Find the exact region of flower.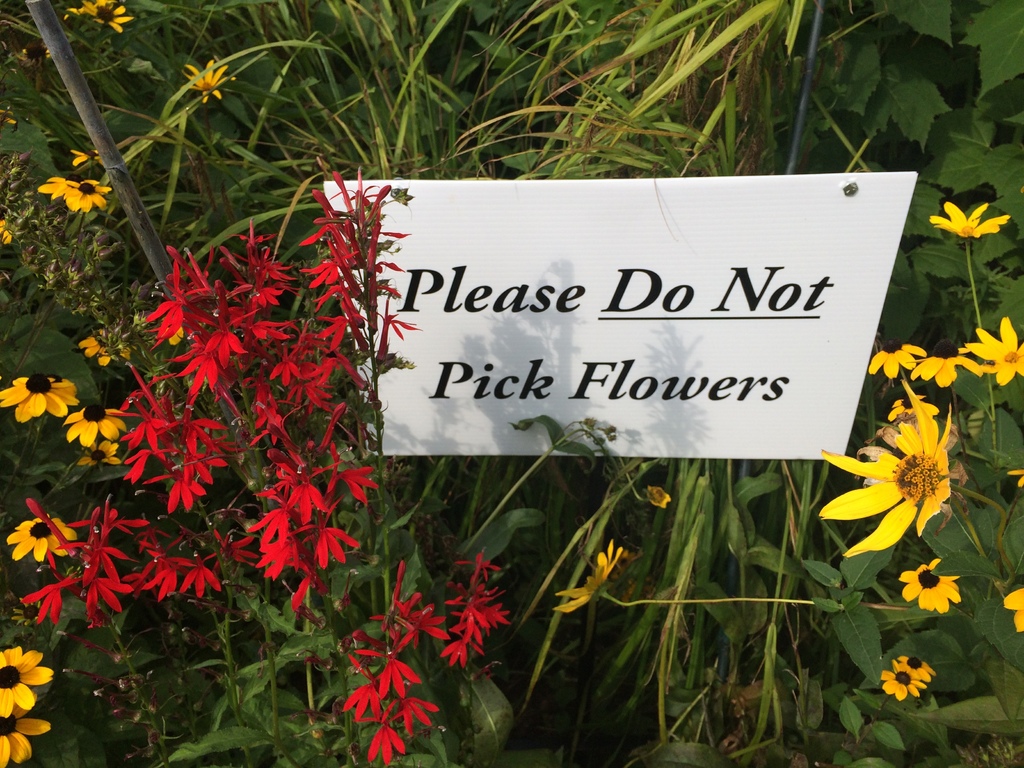
Exact region: Rect(1006, 464, 1023, 490).
